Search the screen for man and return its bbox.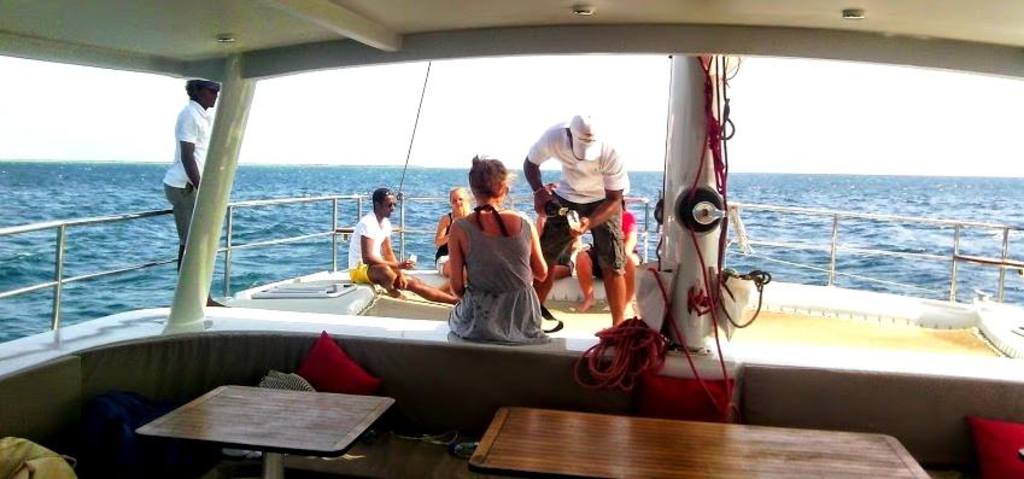
Found: (345, 185, 463, 305).
